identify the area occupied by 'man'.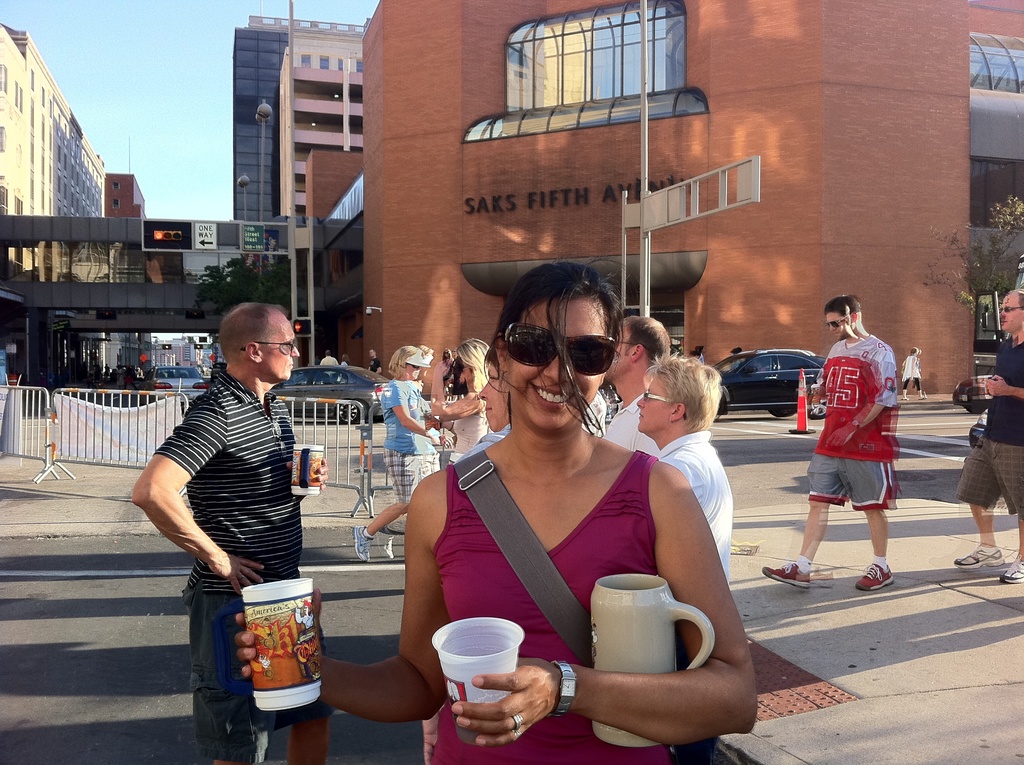
Area: <region>729, 344, 742, 369</region>.
